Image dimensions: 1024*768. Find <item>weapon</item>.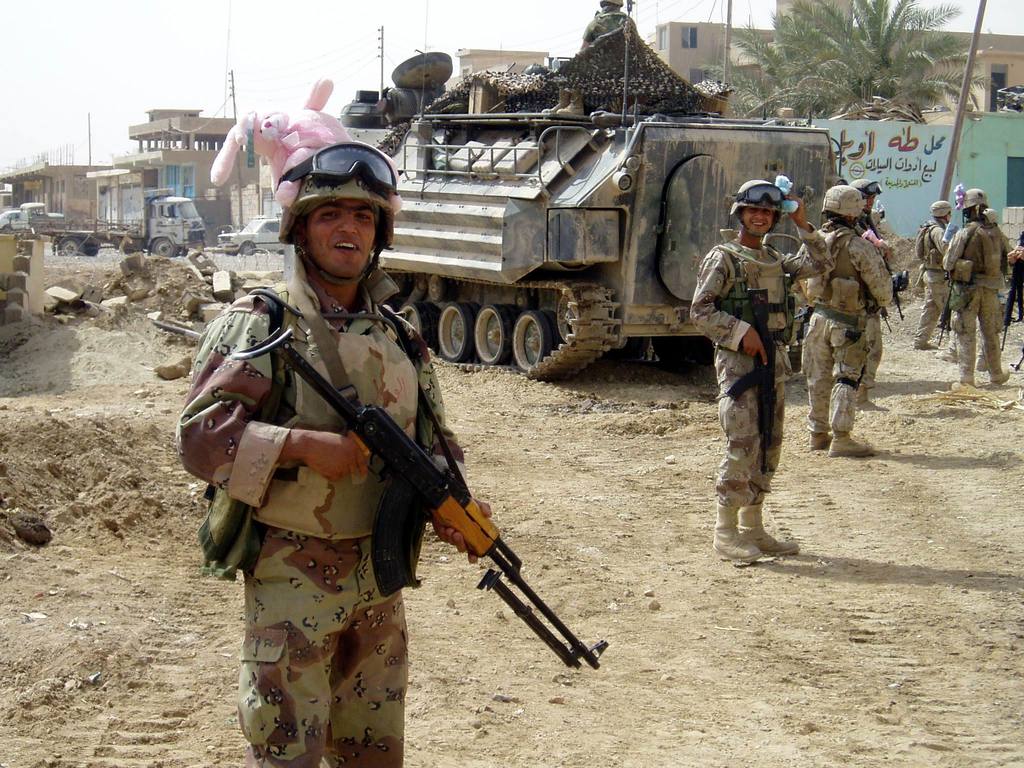
<box>934,270,969,345</box>.
